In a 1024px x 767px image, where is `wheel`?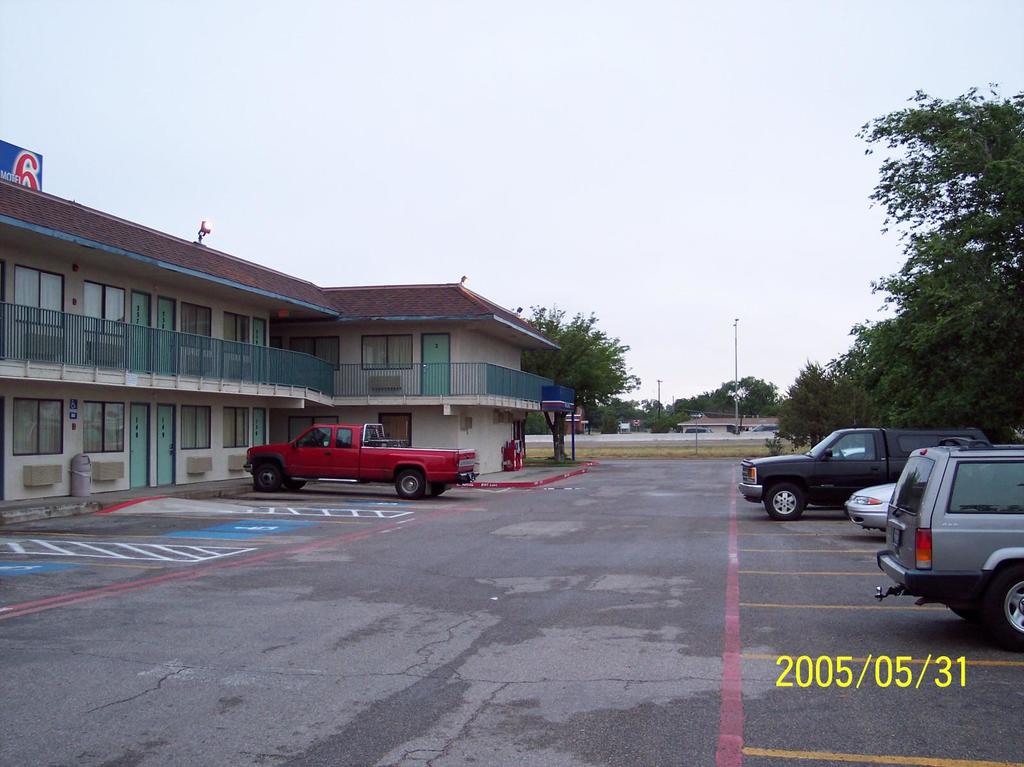
397 472 424 499.
